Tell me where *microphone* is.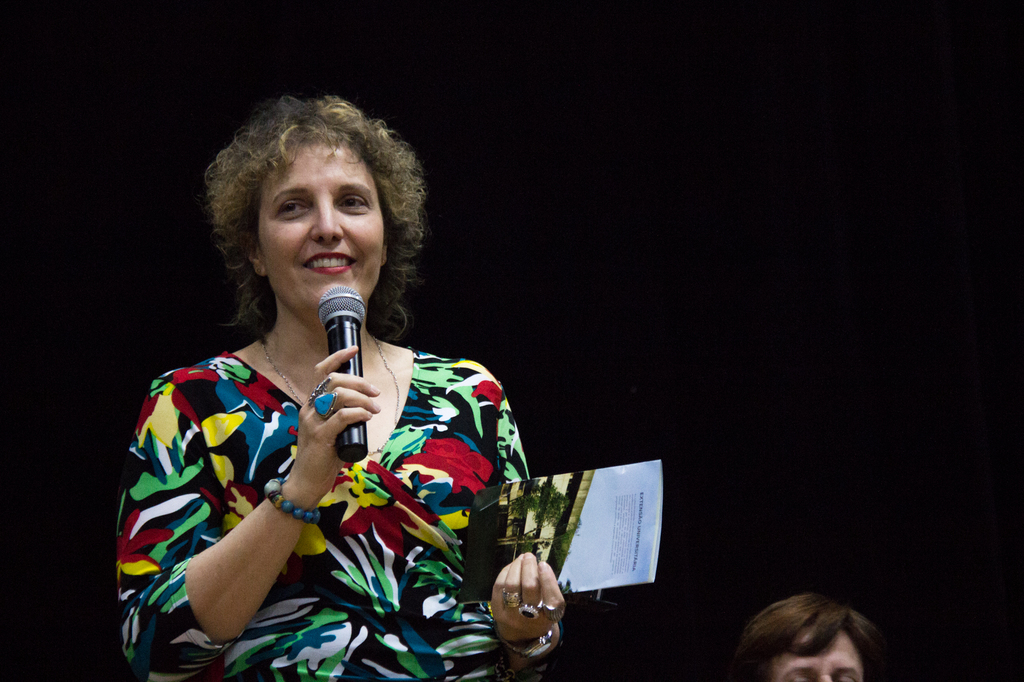
*microphone* is at [321, 283, 368, 462].
